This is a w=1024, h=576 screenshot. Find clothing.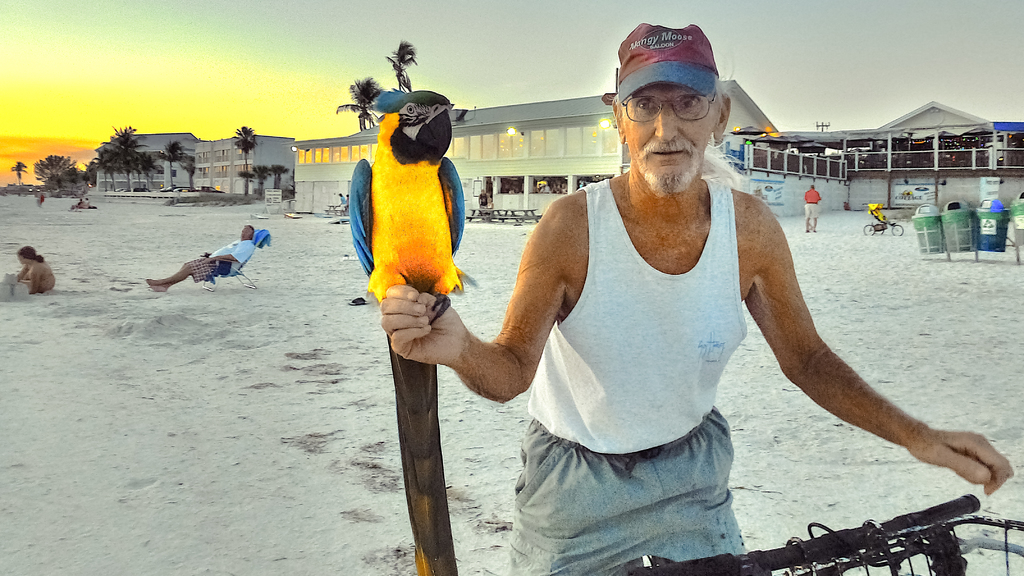
Bounding box: <bbox>509, 417, 761, 575</bbox>.
